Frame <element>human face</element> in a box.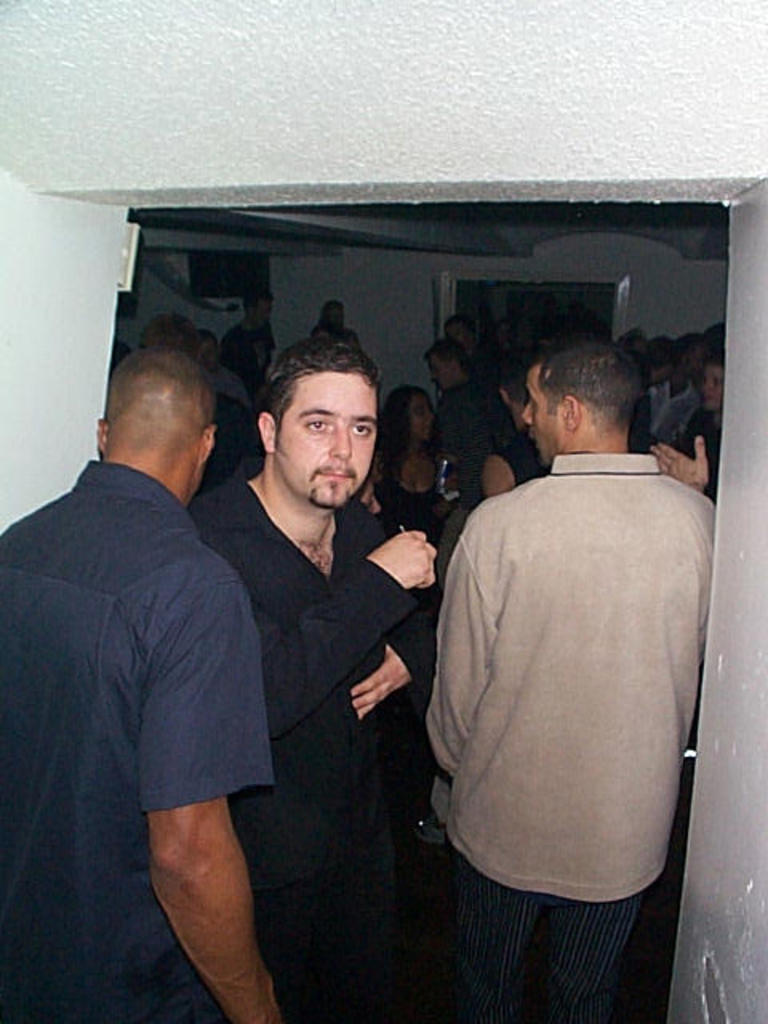
bbox=[275, 371, 374, 504].
